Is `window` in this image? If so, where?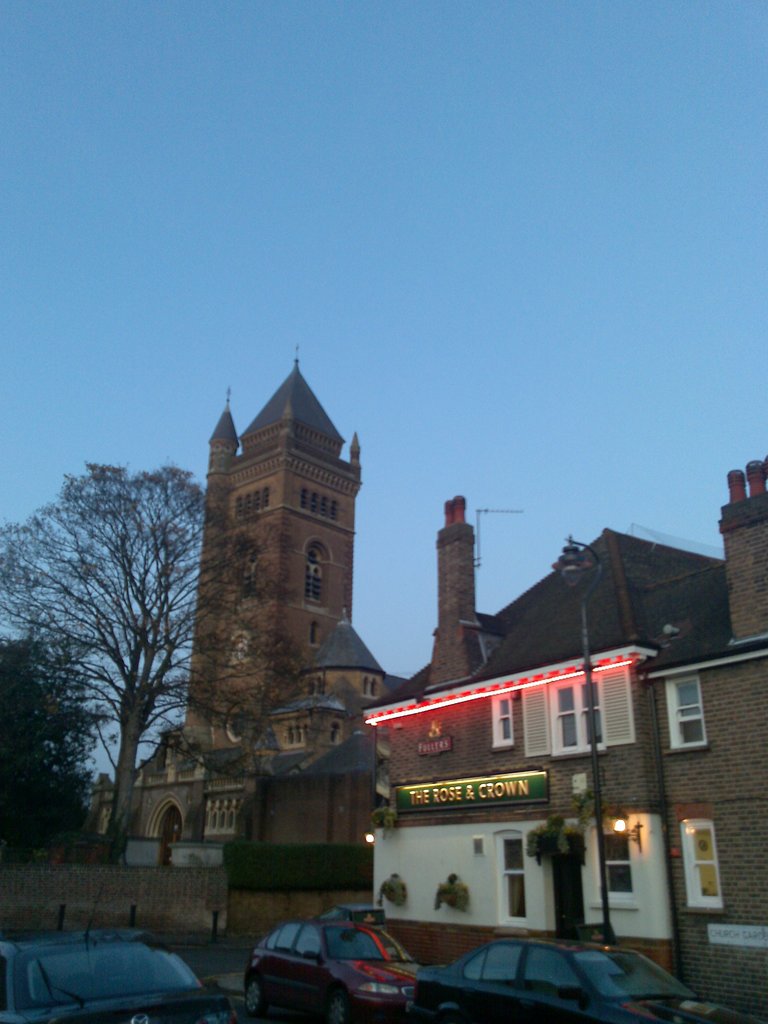
Yes, at box=[233, 492, 241, 521].
